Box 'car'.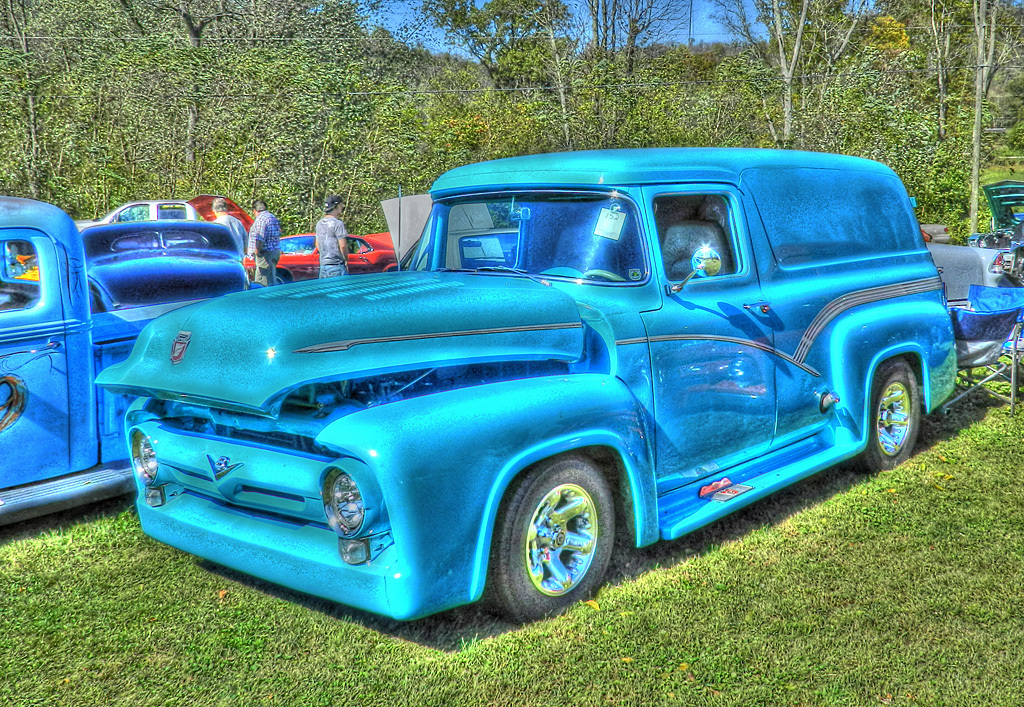
box(97, 199, 242, 225).
